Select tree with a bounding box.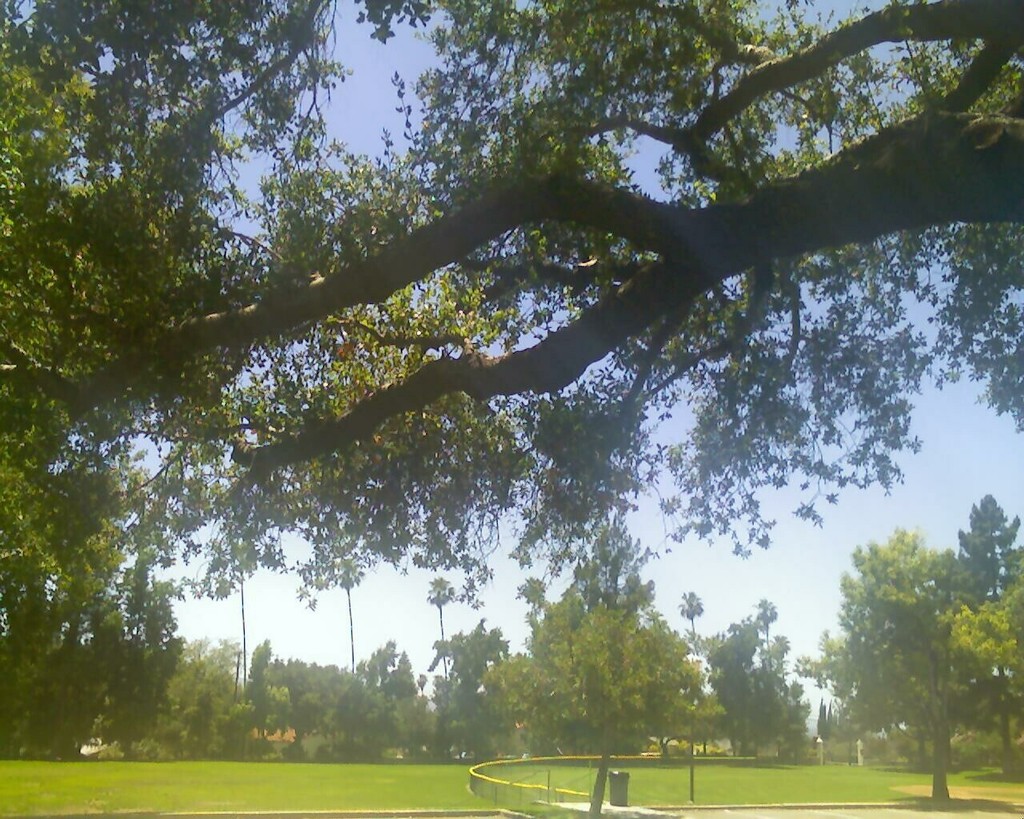
region(0, 565, 94, 755).
